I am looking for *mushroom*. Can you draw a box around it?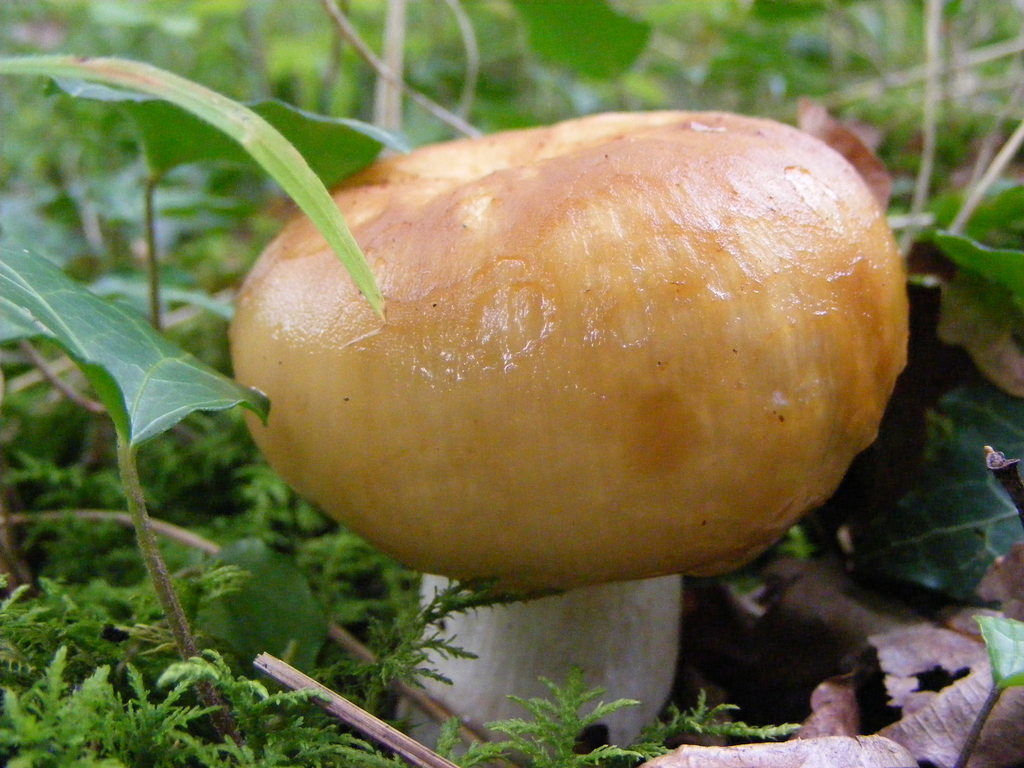
Sure, the bounding box is 225/104/910/748.
